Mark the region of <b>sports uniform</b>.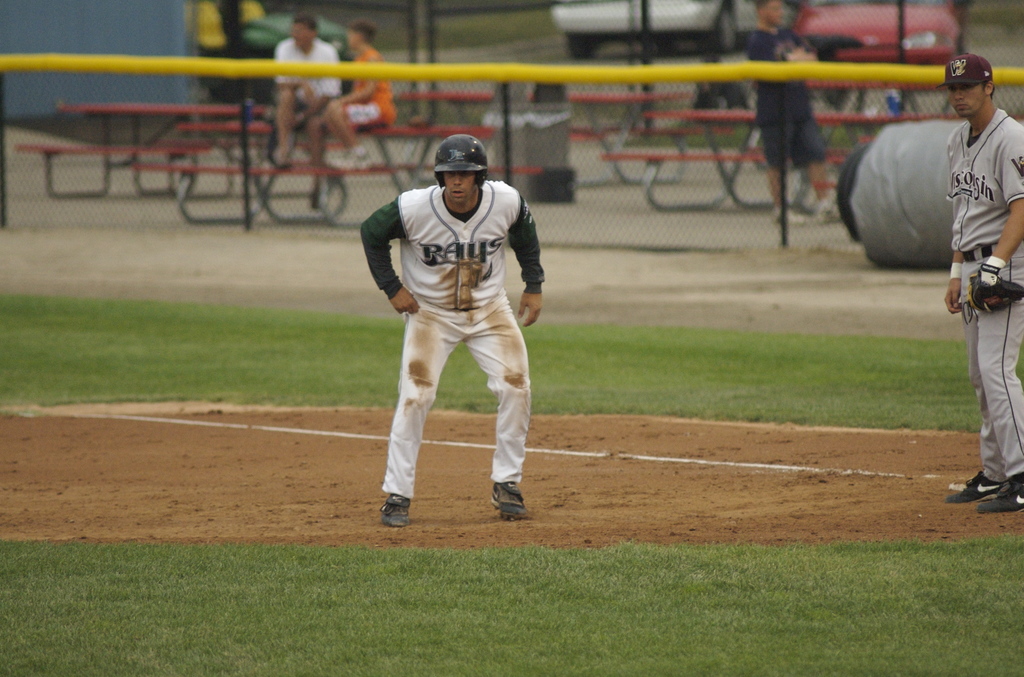
Region: 931,53,1023,514.
